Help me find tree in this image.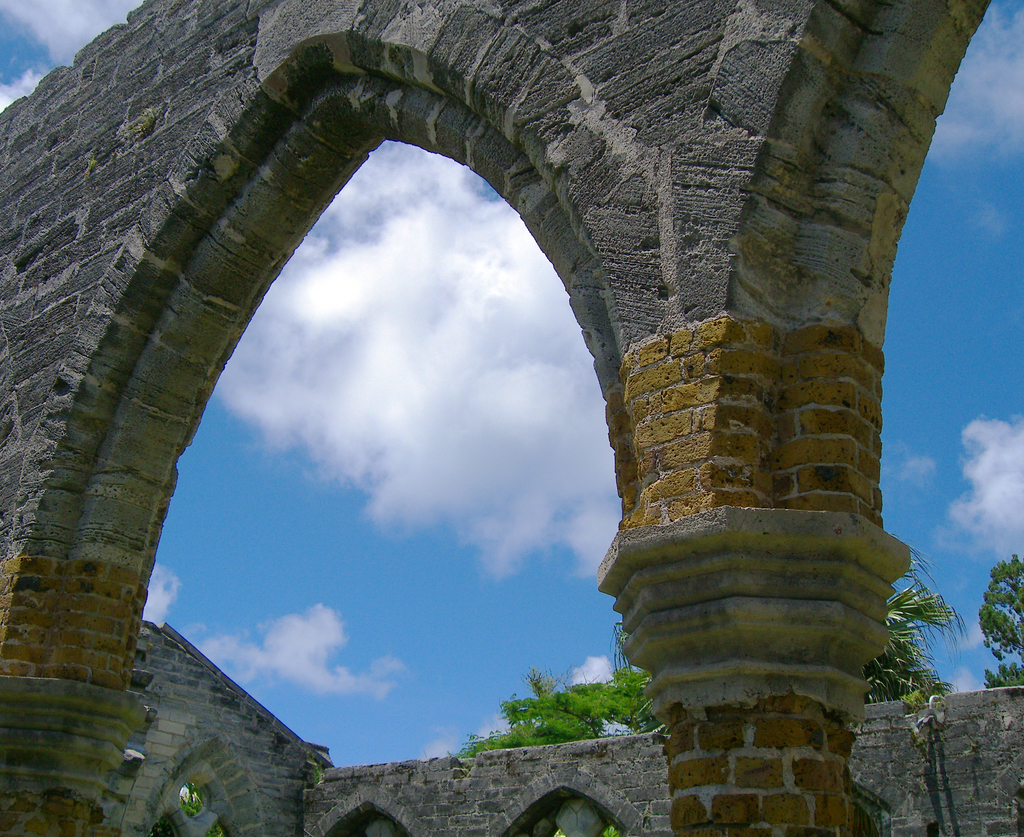
Found it: <bbox>975, 542, 1023, 691</bbox>.
